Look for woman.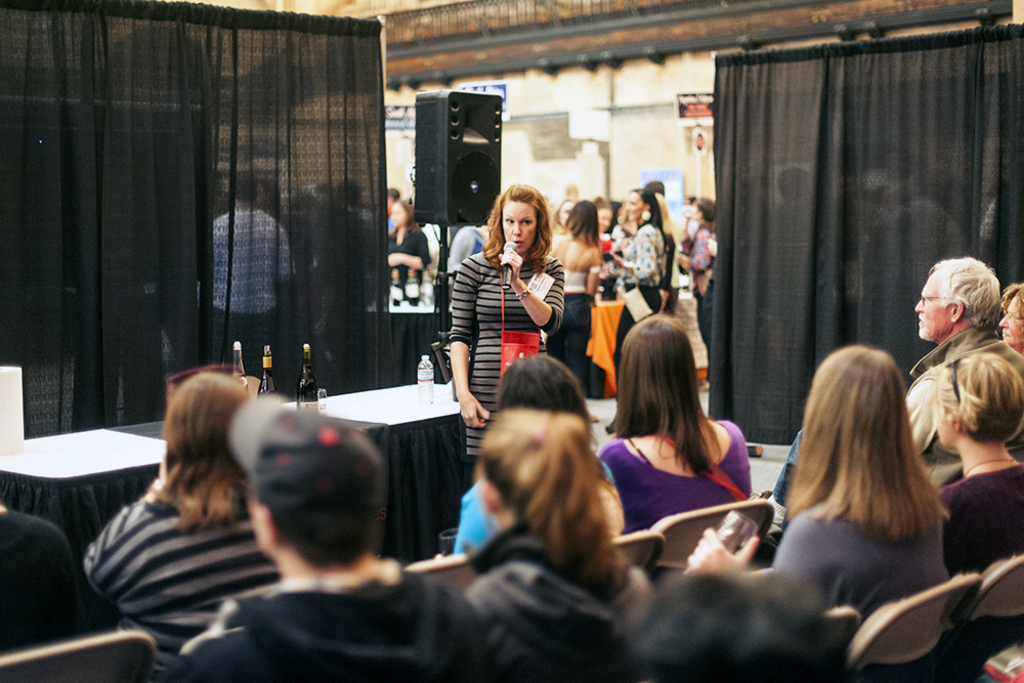
Found: x1=450 y1=182 x2=565 y2=480.
